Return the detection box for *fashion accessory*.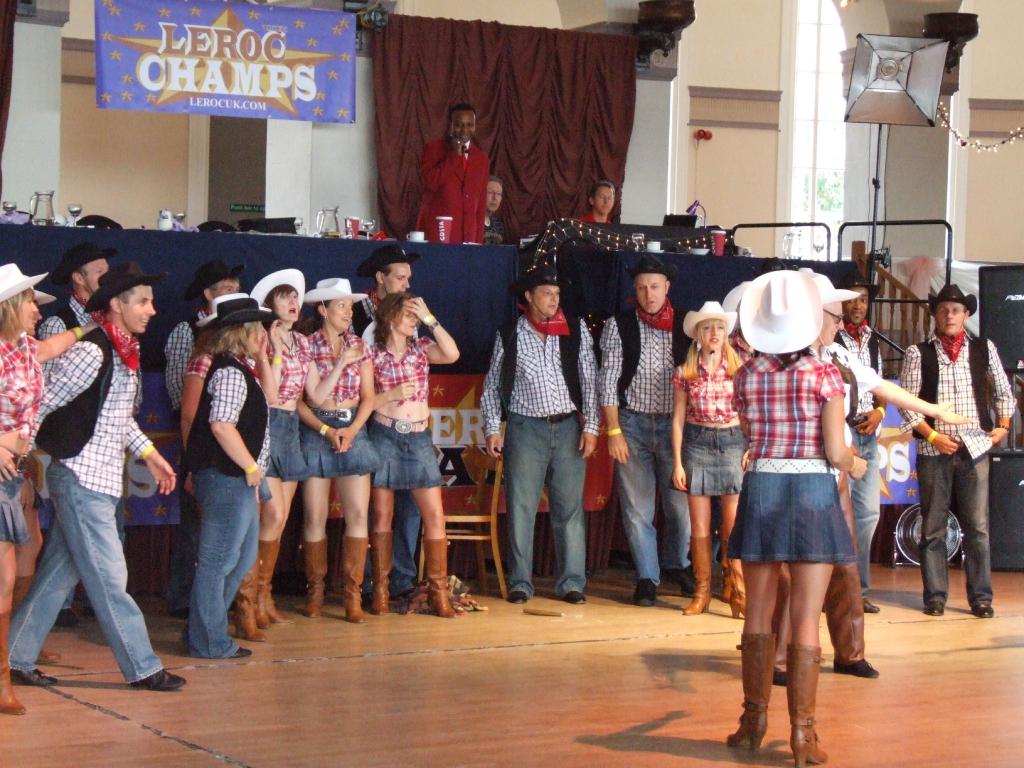
BBox(877, 406, 886, 419).
